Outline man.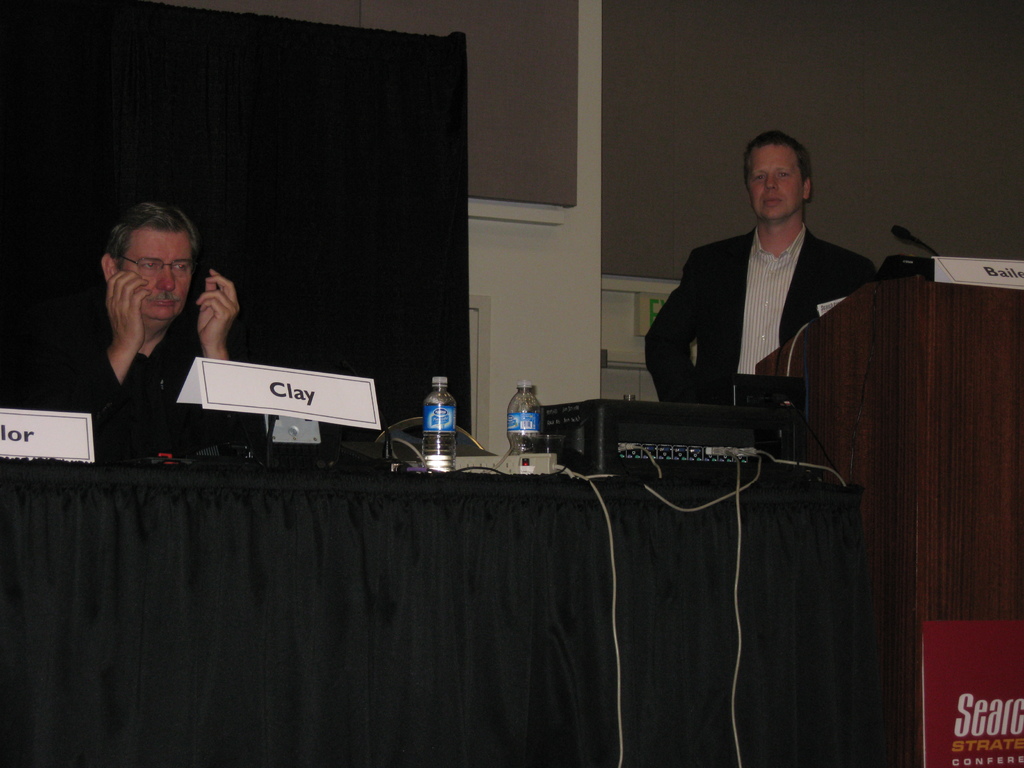
Outline: (left=58, top=183, right=283, bottom=458).
